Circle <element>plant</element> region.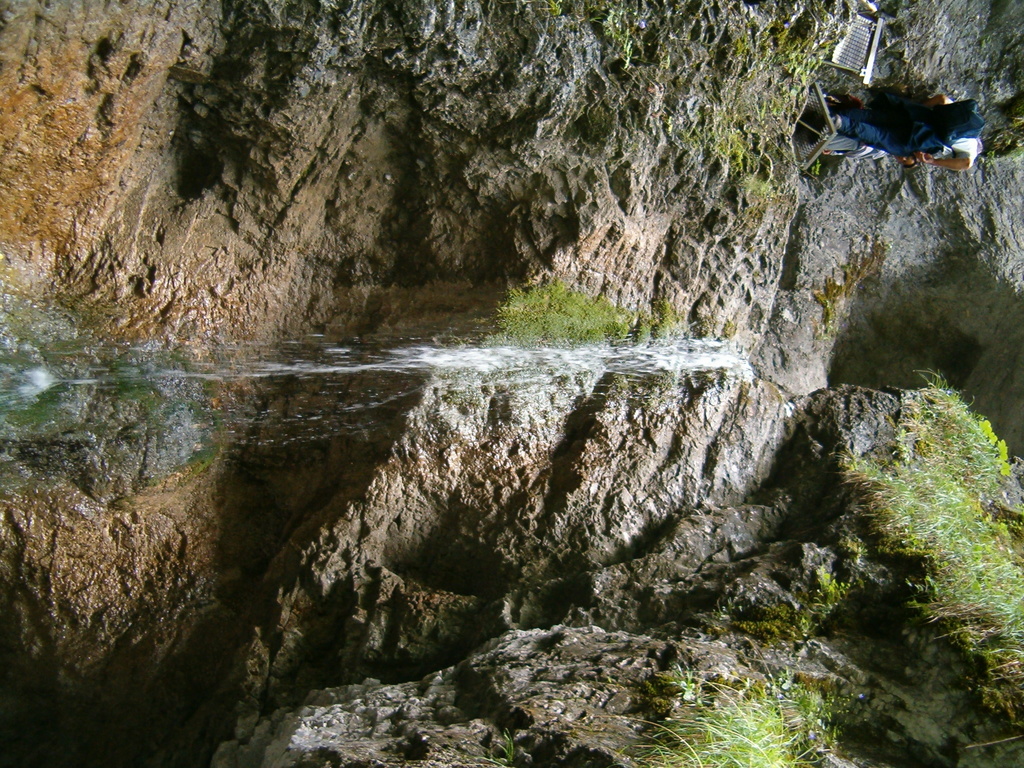
Region: (left=732, top=352, right=1023, bottom=767).
